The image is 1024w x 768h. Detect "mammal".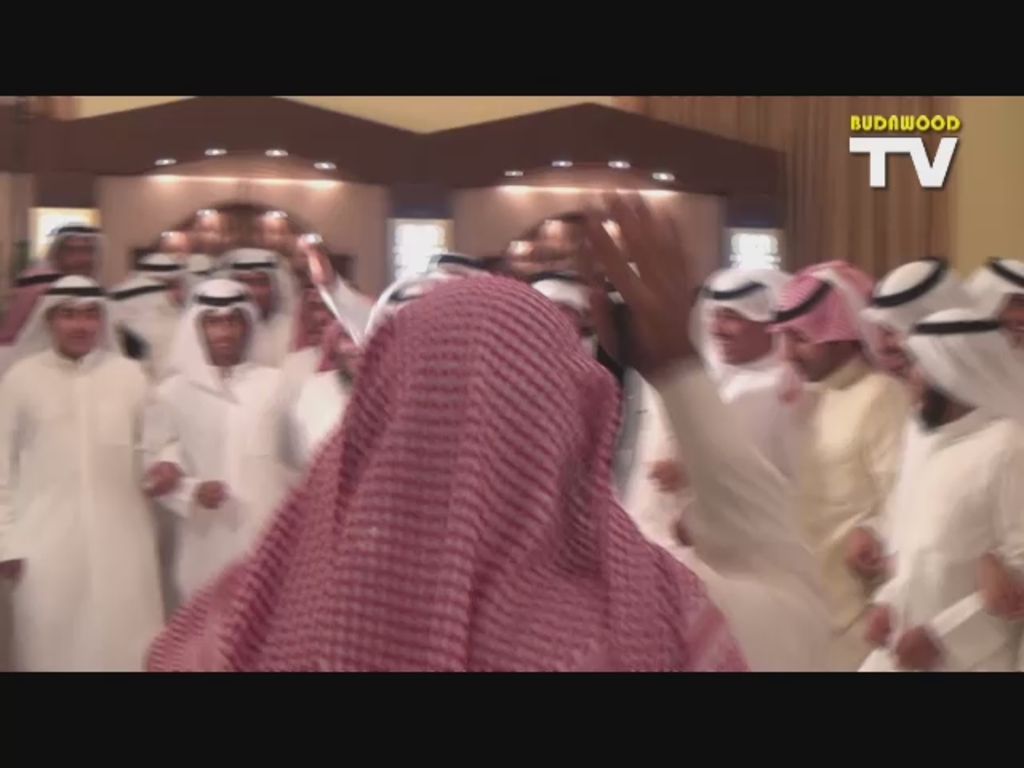
Detection: bbox=[288, 312, 354, 474].
